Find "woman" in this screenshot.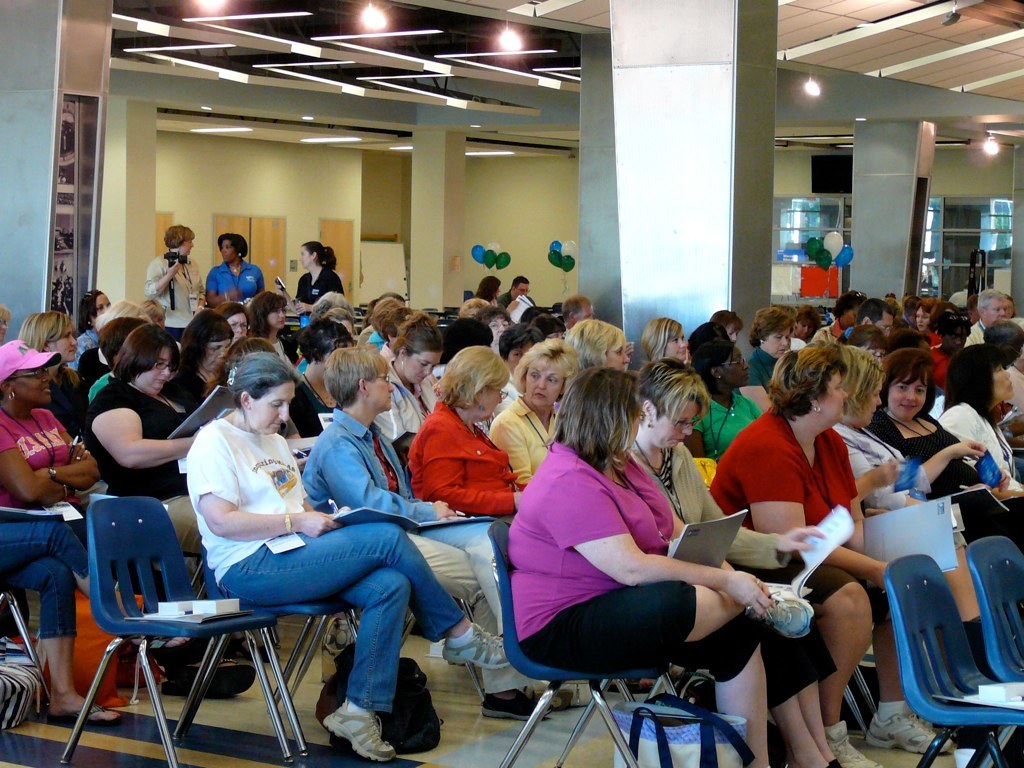
The bounding box for "woman" is BBox(0, 338, 255, 691).
